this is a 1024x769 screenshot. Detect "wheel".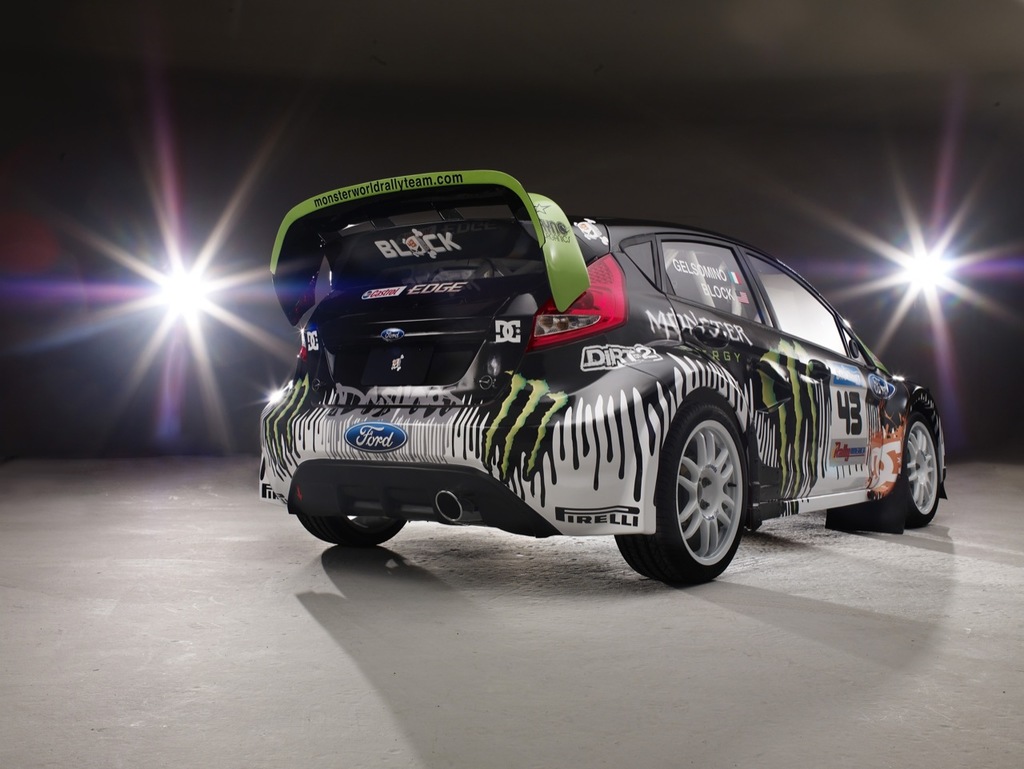
bbox=[874, 411, 945, 534].
